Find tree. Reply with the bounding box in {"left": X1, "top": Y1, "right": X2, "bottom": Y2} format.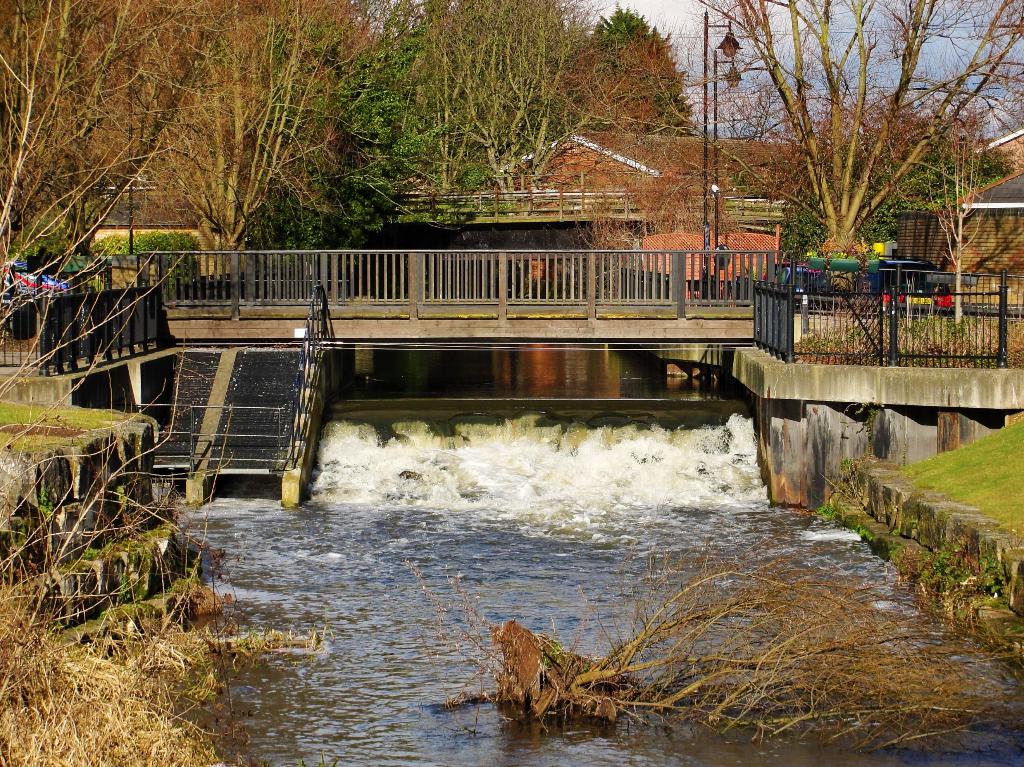
{"left": 779, "top": 111, "right": 989, "bottom": 248}.
